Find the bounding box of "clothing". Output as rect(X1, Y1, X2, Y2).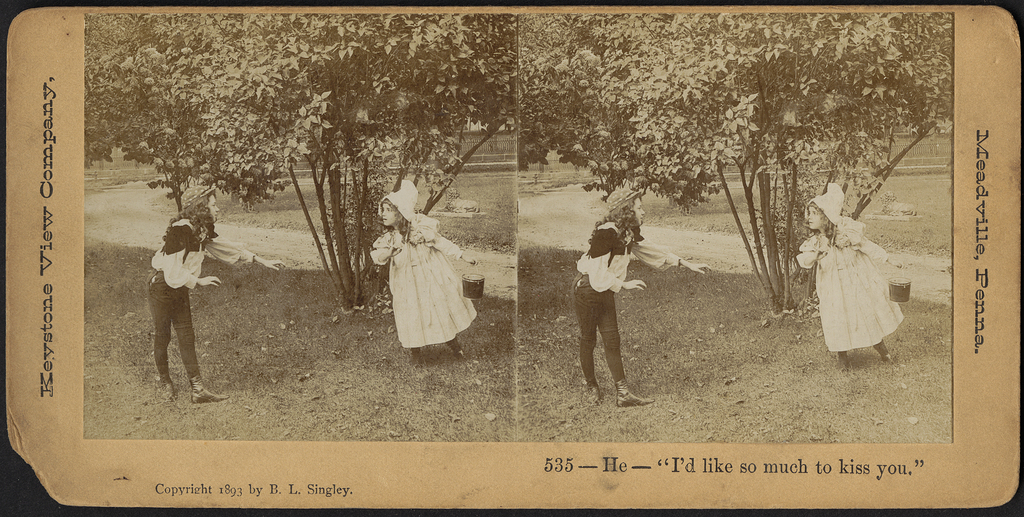
rect(792, 179, 906, 354).
